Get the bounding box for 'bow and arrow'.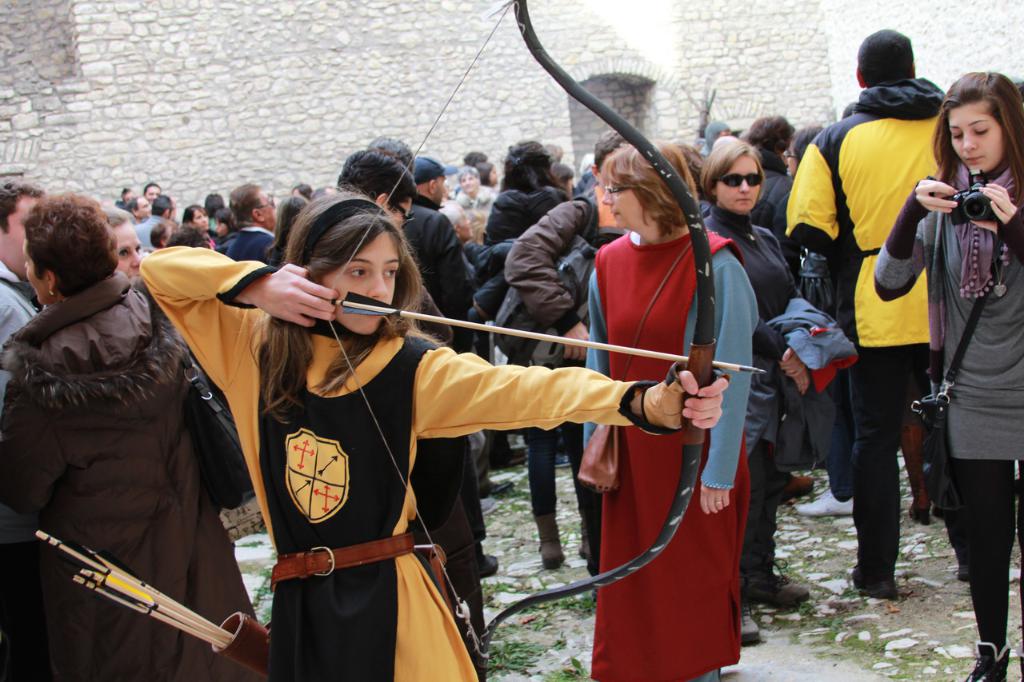
pyautogui.locateOnScreen(328, 0, 767, 681).
